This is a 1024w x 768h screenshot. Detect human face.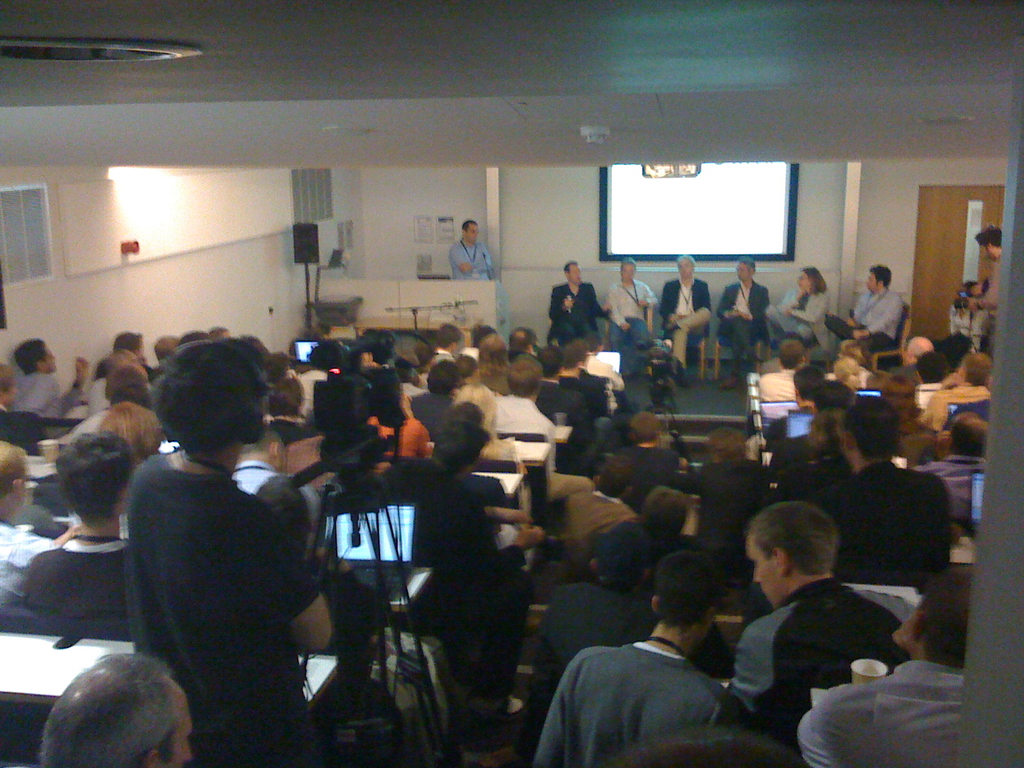
bbox(797, 273, 809, 291).
